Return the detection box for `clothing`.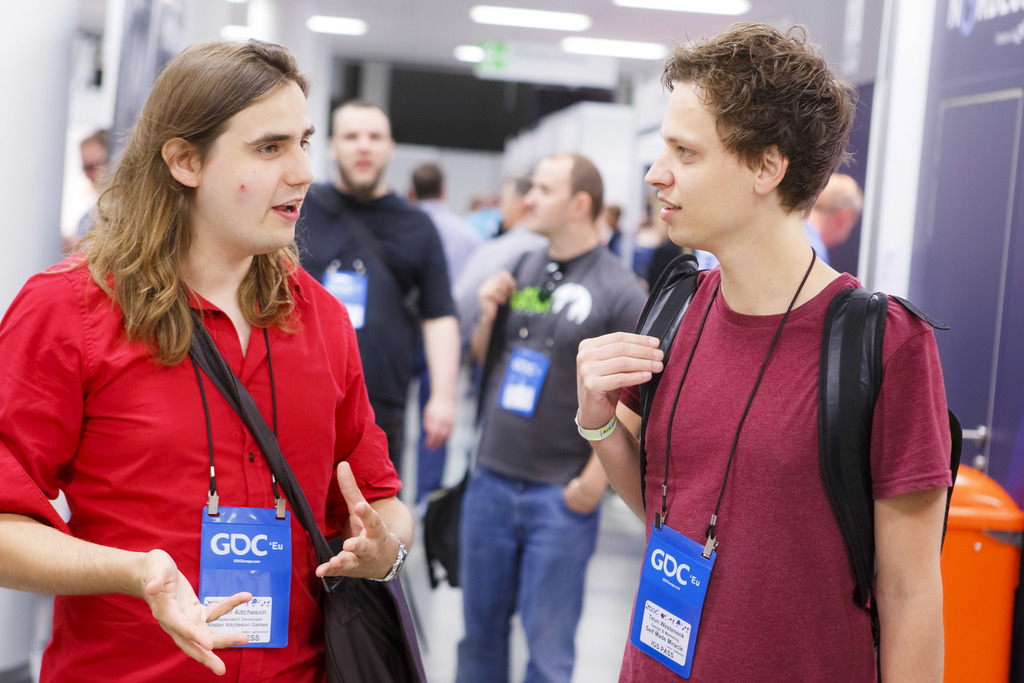
crop(613, 252, 957, 682).
